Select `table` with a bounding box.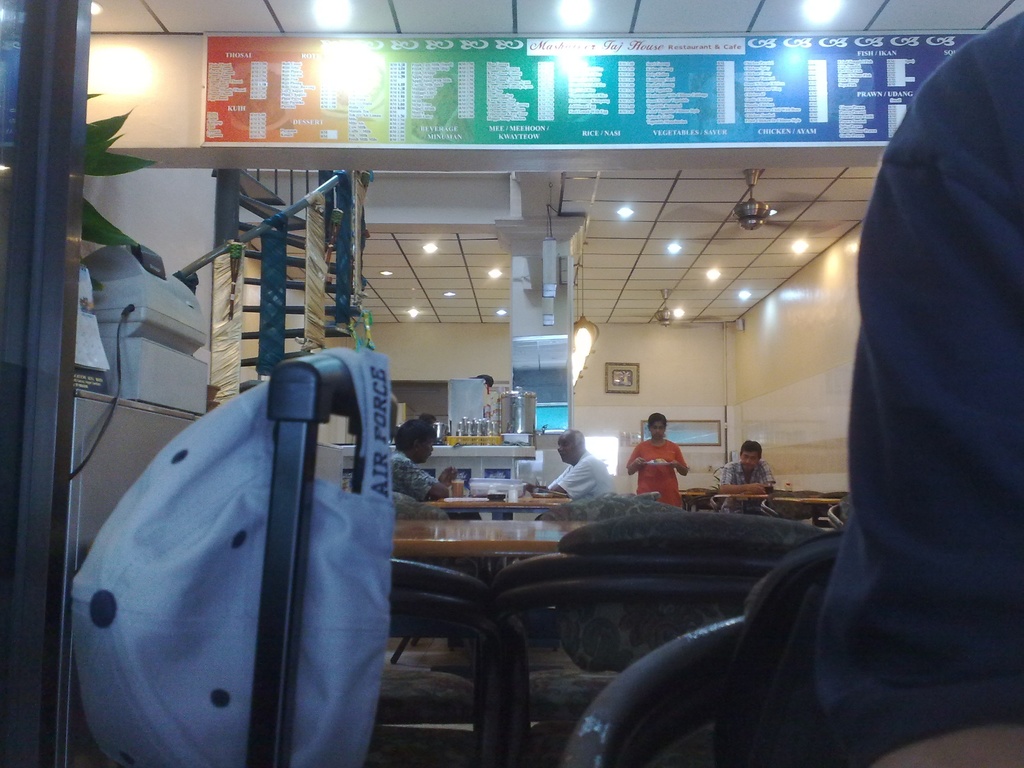
detection(765, 491, 845, 526).
